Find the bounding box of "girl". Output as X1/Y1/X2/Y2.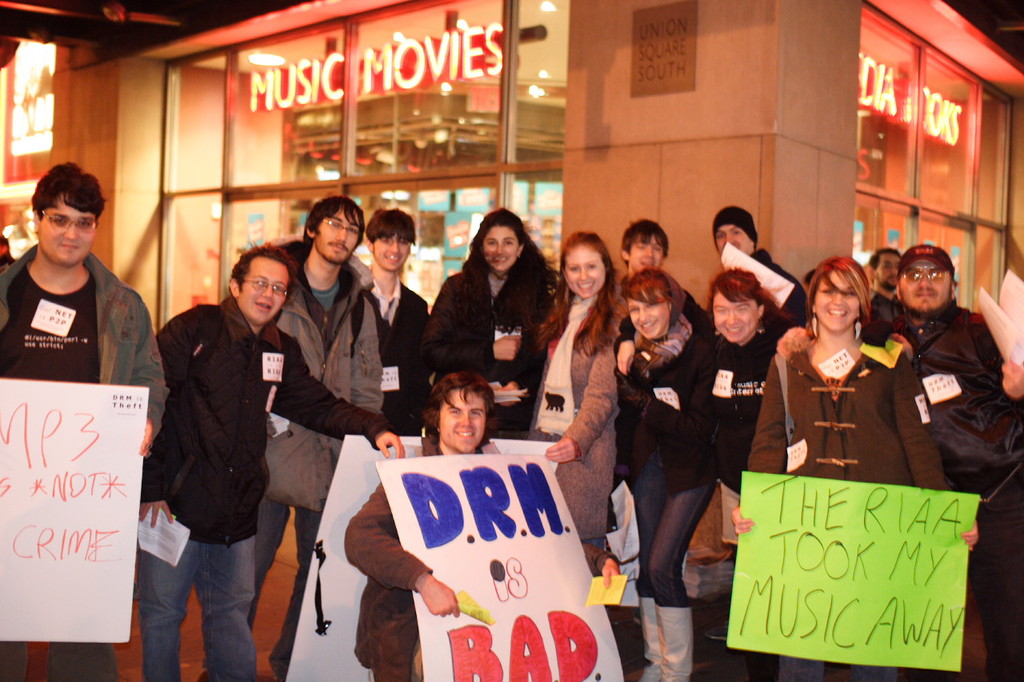
525/229/627/561.
